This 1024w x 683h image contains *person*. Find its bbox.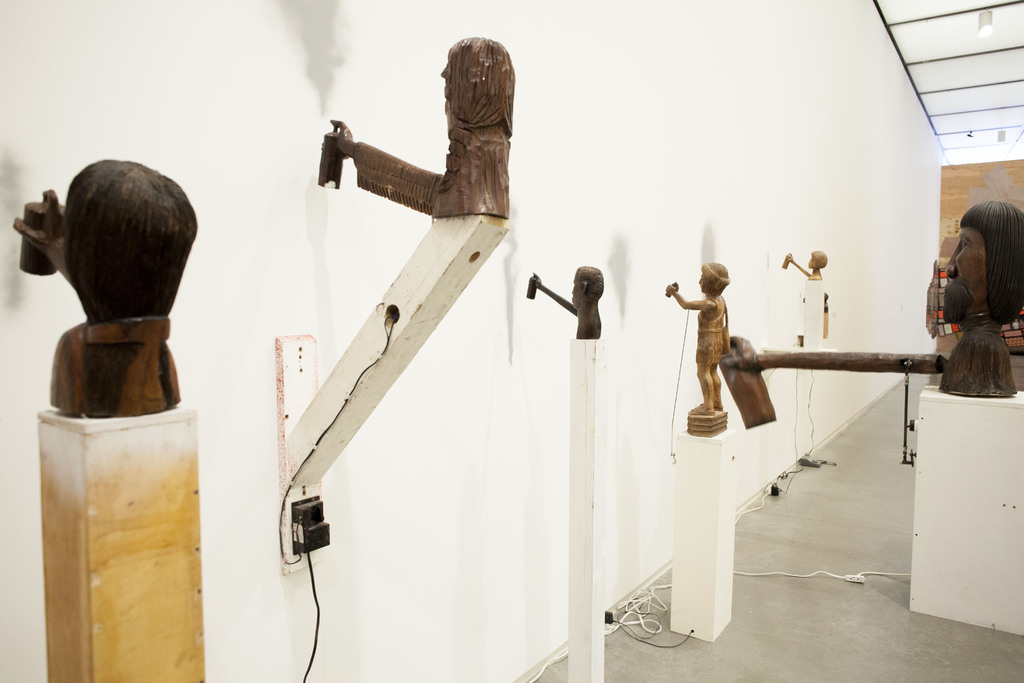
rect(696, 263, 730, 293).
